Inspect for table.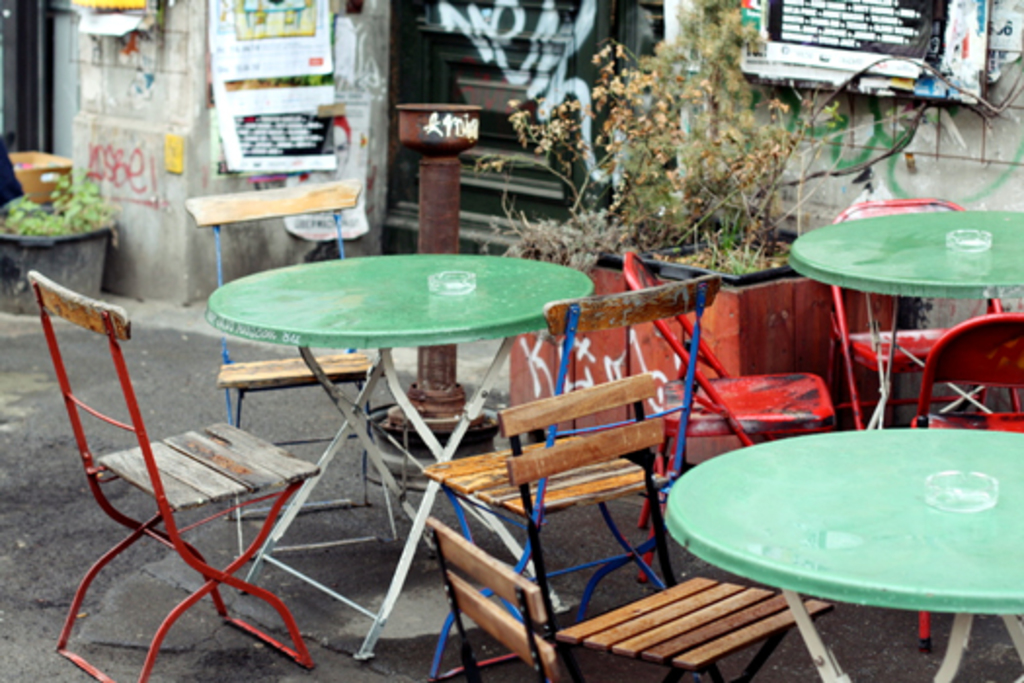
Inspection: 209:254:599:667.
